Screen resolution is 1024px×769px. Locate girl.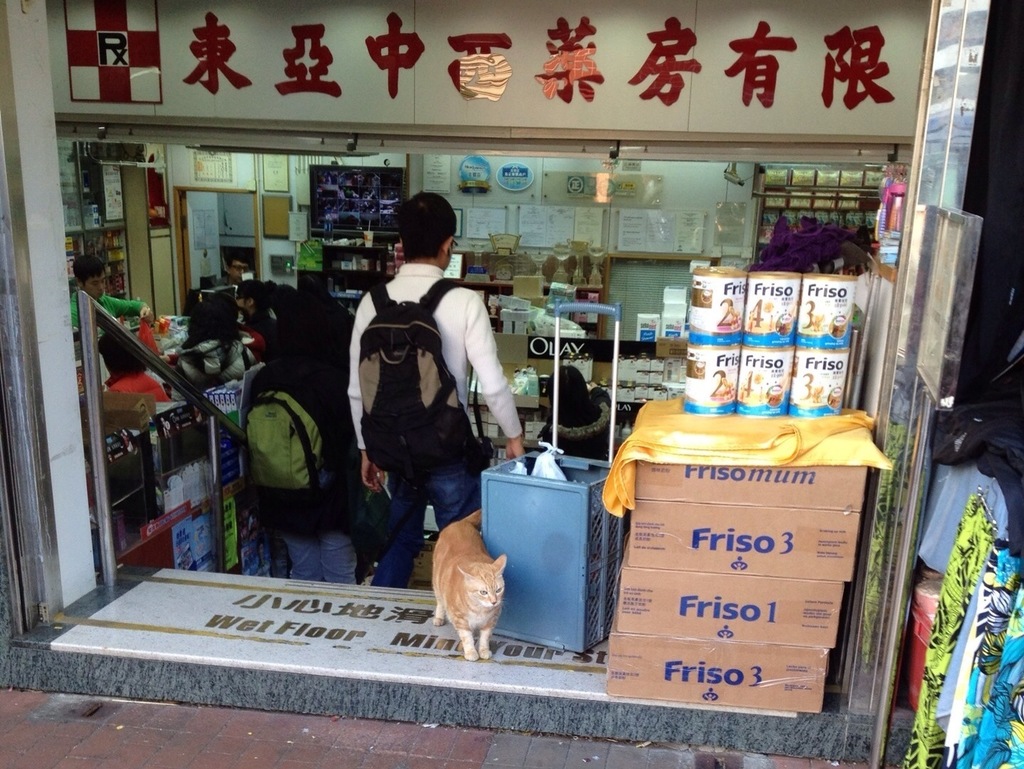
crop(171, 298, 250, 401).
